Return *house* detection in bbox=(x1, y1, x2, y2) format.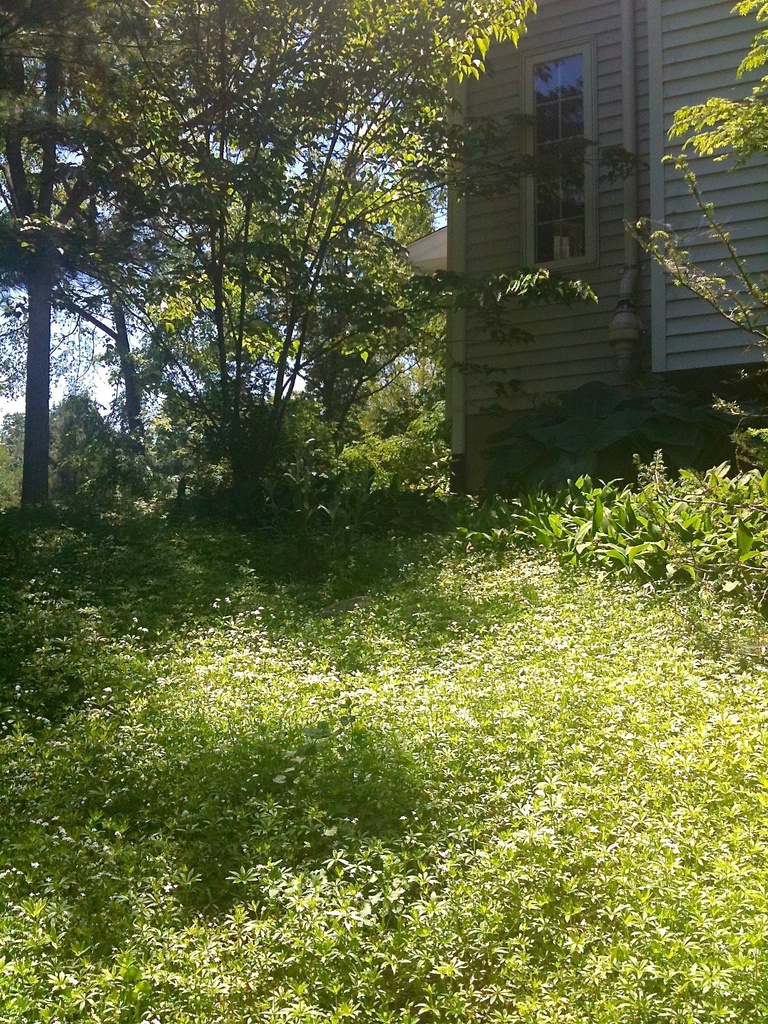
bbox=(371, 0, 767, 522).
